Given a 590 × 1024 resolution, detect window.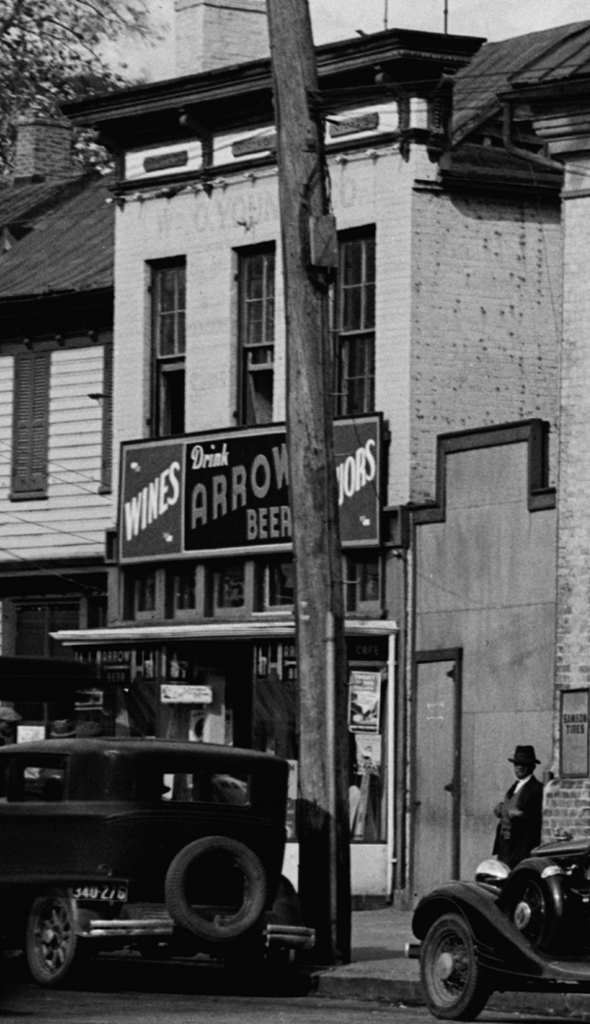
[142, 253, 188, 440].
